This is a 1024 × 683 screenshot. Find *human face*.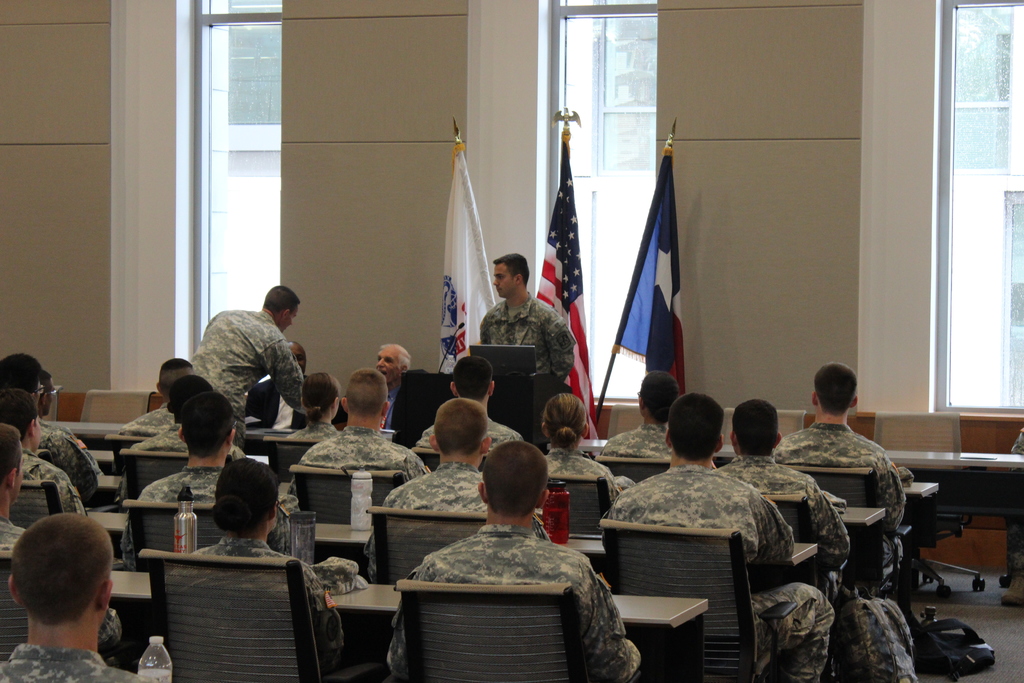
Bounding box: Rect(493, 263, 517, 298).
